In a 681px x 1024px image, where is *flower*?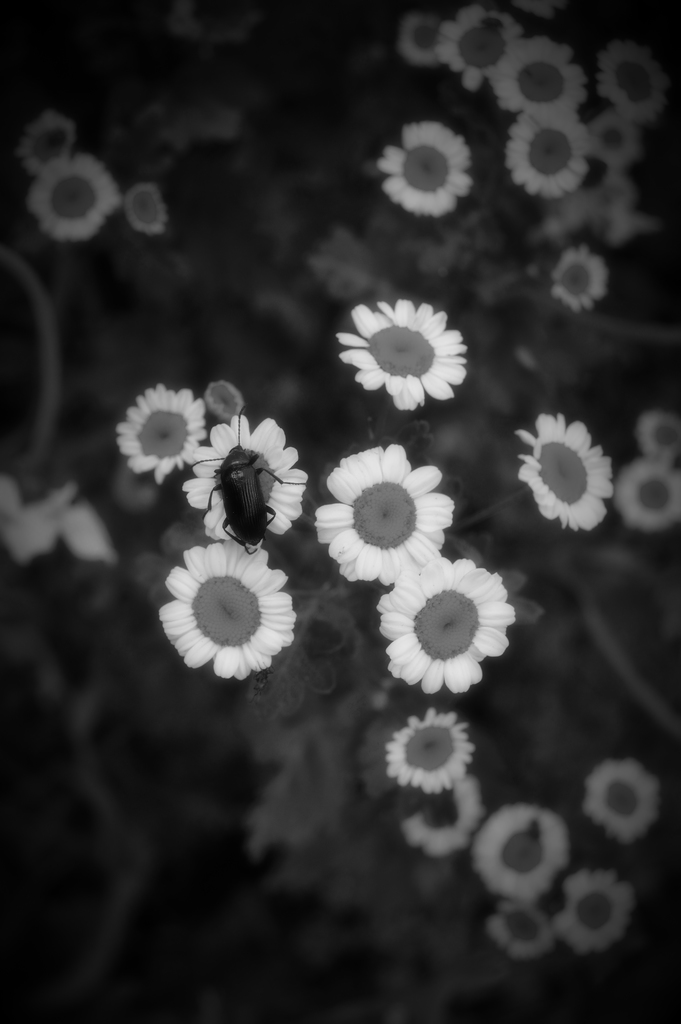
l=161, t=536, r=293, b=679.
